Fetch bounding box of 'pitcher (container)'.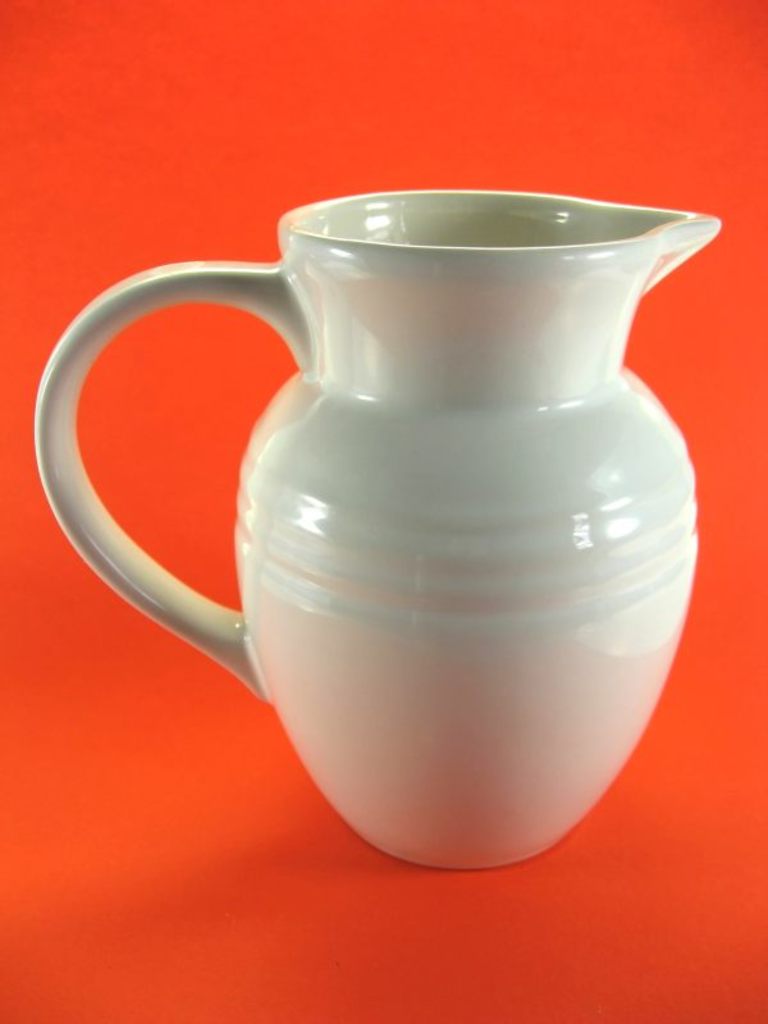
Bbox: <region>33, 193, 722, 860</region>.
